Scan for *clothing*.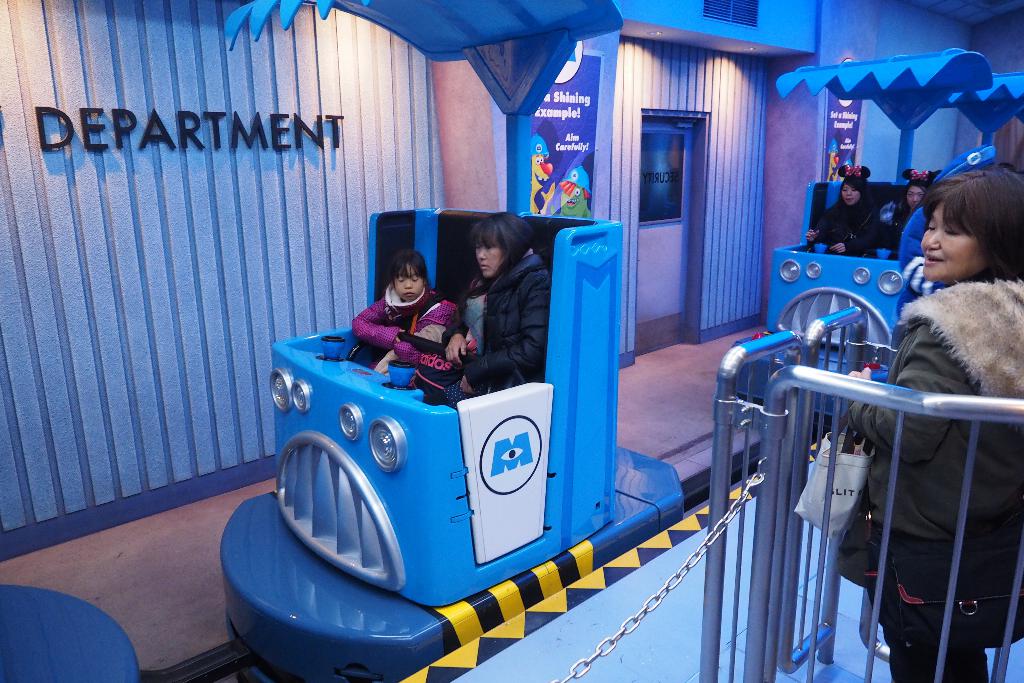
Scan result: bbox(847, 265, 1023, 682).
